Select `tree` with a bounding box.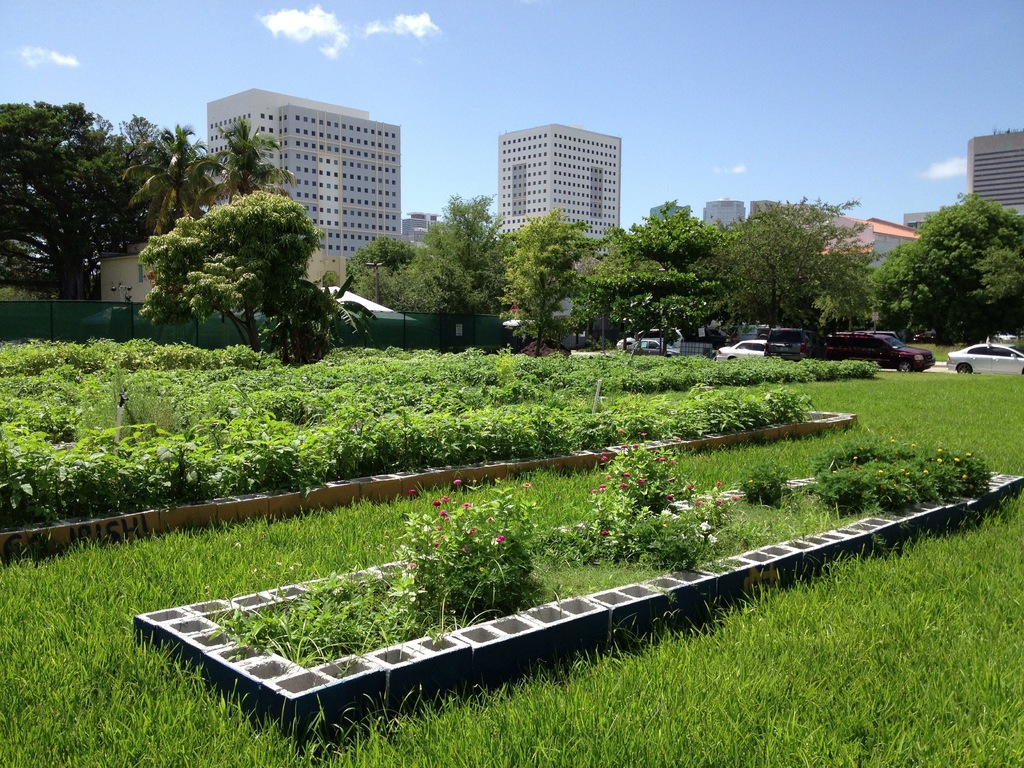
crop(715, 196, 874, 358).
